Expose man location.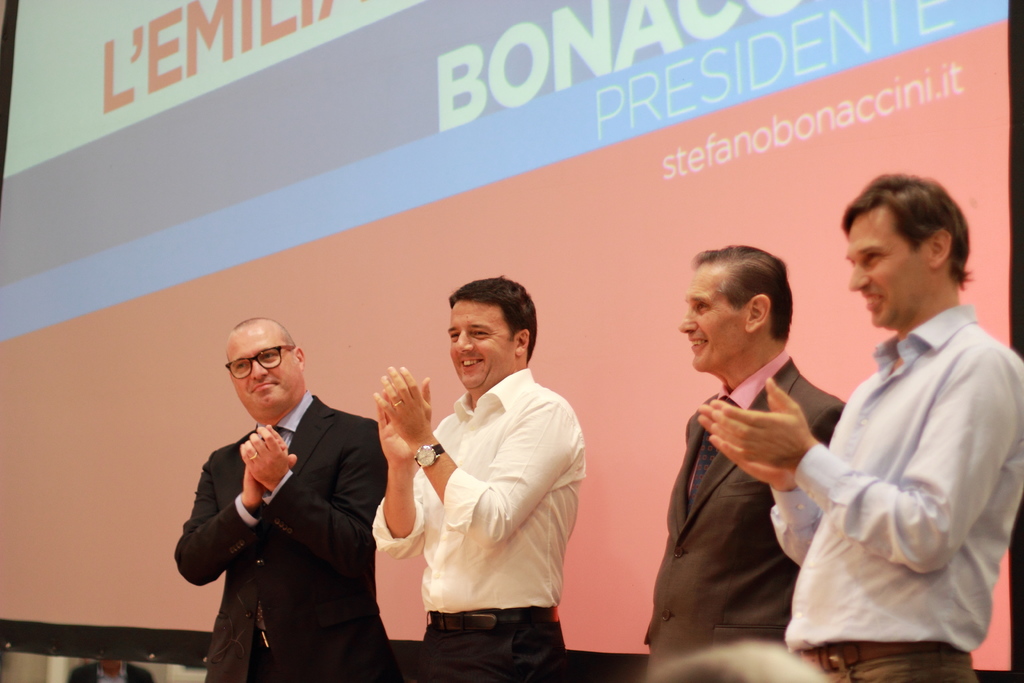
Exposed at [x1=700, y1=174, x2=1023, y2=682].
